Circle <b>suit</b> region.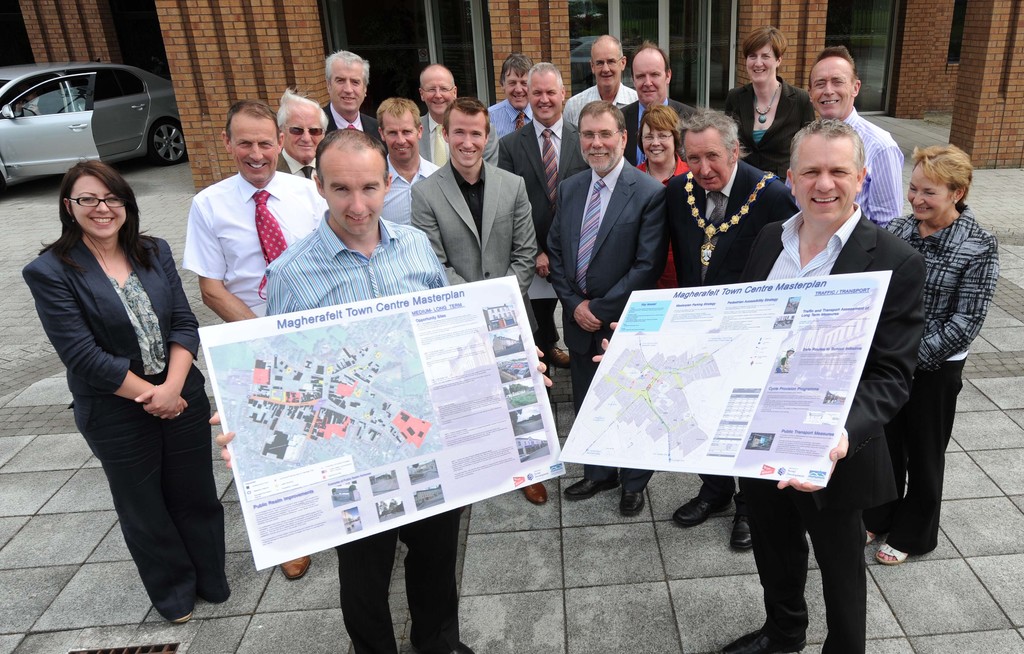
Region: pyautogui.locateOnScreen(660, 160, 798, 525).
